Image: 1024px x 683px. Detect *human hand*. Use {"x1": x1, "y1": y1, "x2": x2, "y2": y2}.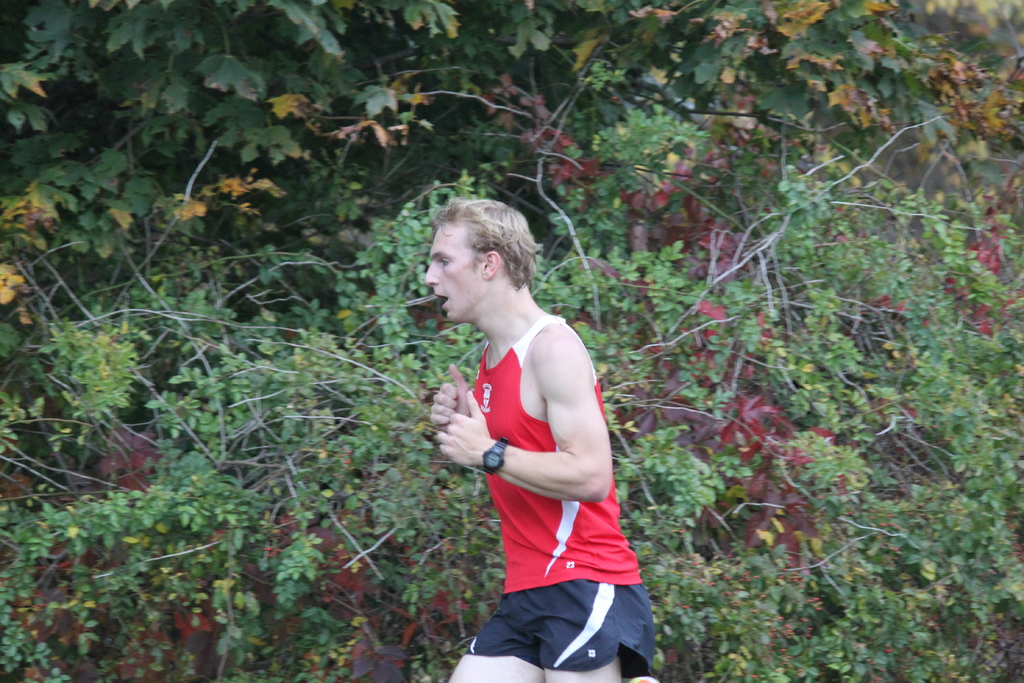
{"x1": 437, "y1": 391, "x2": 491, "y2": 461}.
